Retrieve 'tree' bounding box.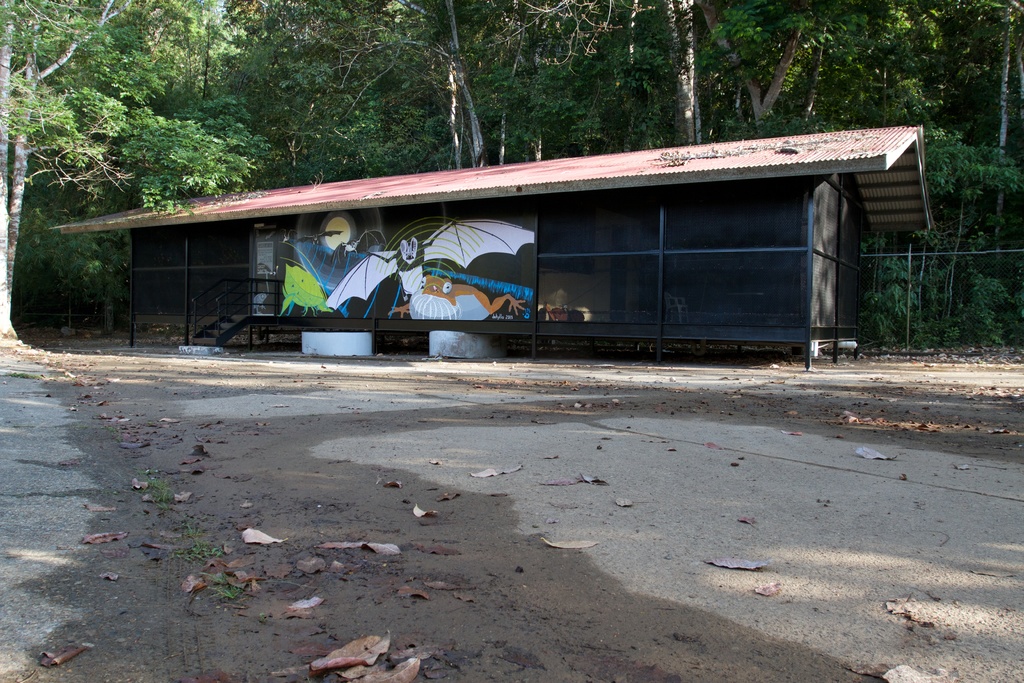
Bounding box: x1=186, y1=0, x2=442, y2=179.
